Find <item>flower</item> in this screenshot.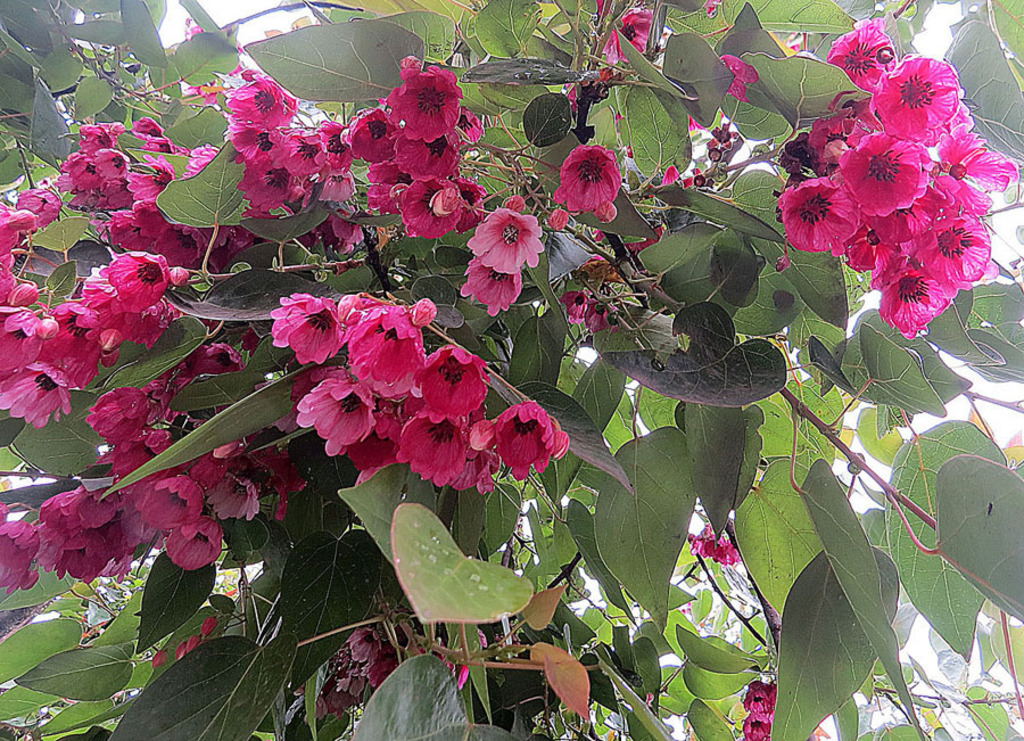
The bounding box for <item>flower</item> is 457 257 528 318.
